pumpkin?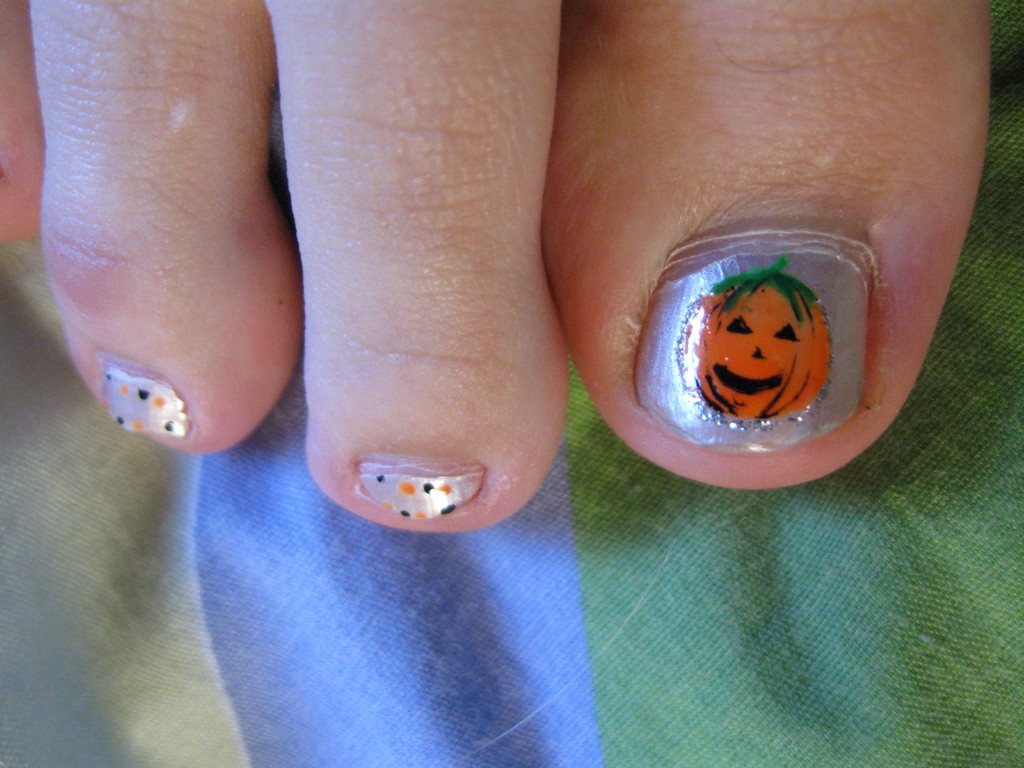
<bbox>673, 253, 831, 433</bbox>
